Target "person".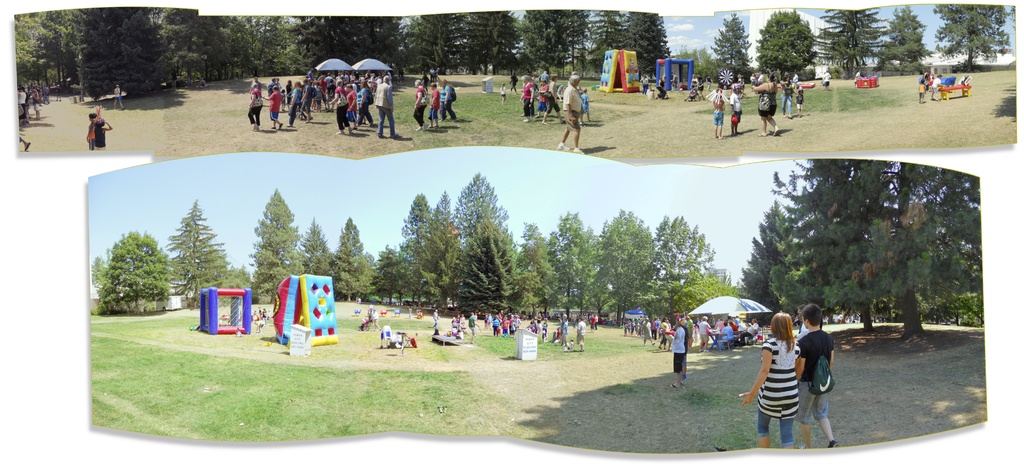
Target region: select_region(658, 319, 672, 350).
